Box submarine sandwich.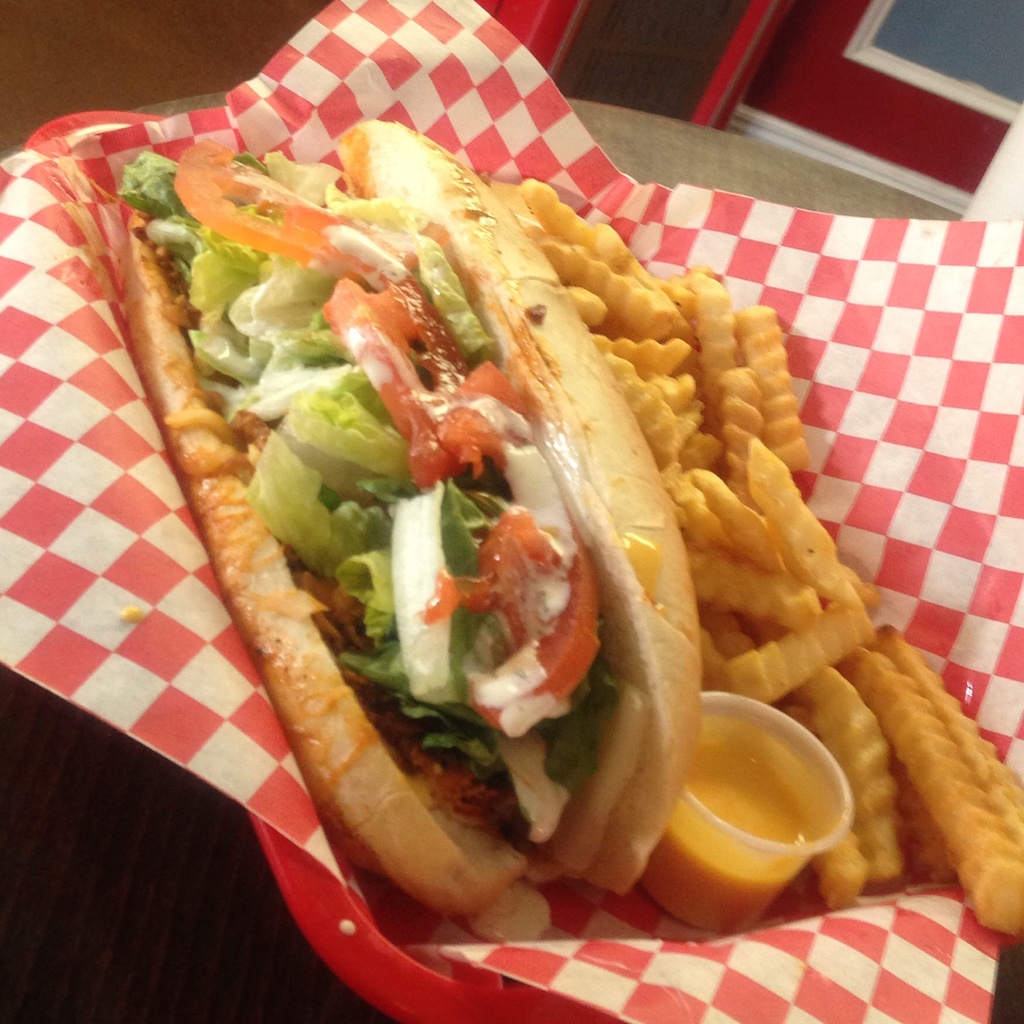
rect(115, 120, 704, 916).
